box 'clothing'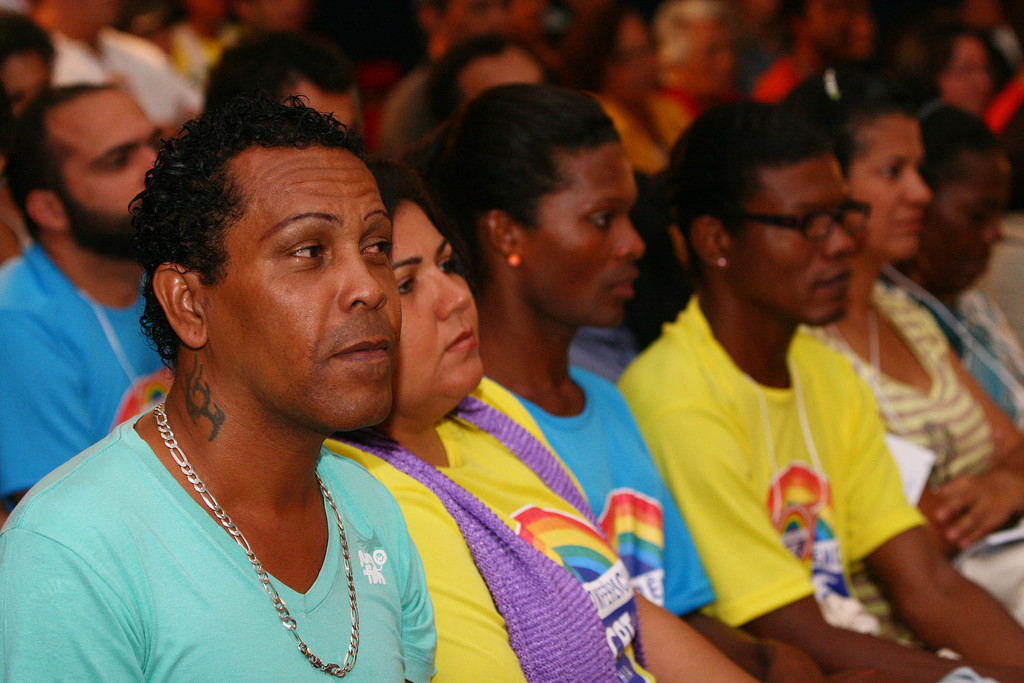
x1=523 y1=368 x2=716 y2=611
